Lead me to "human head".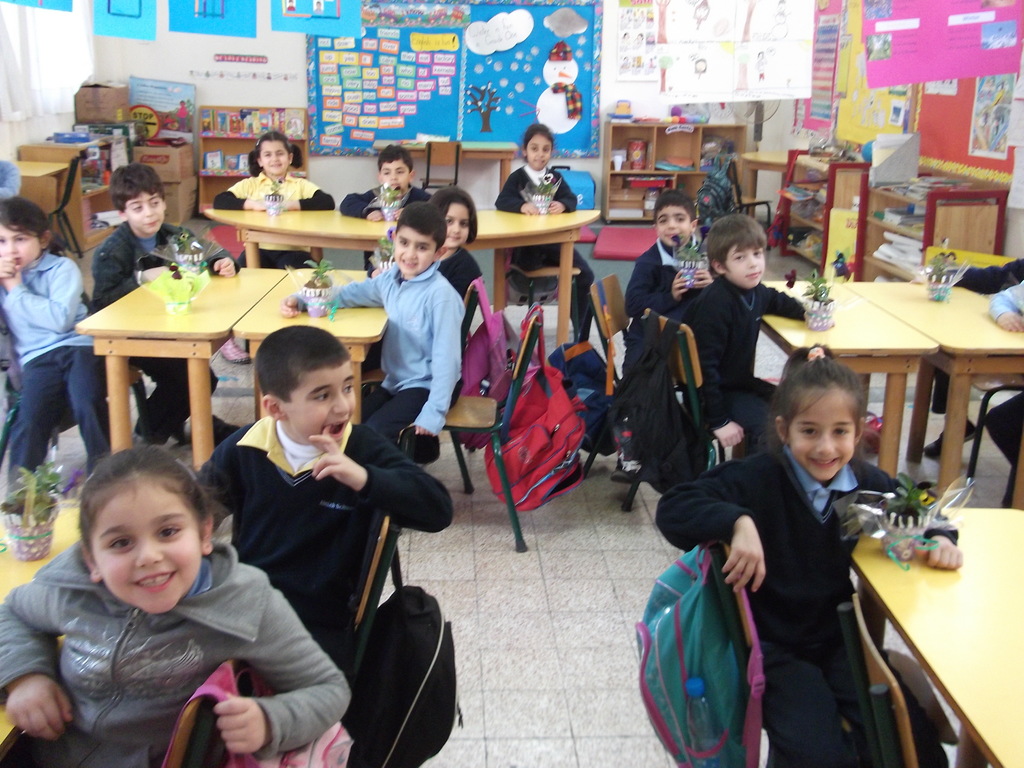
Lead to 378, 143, 418, 196.
